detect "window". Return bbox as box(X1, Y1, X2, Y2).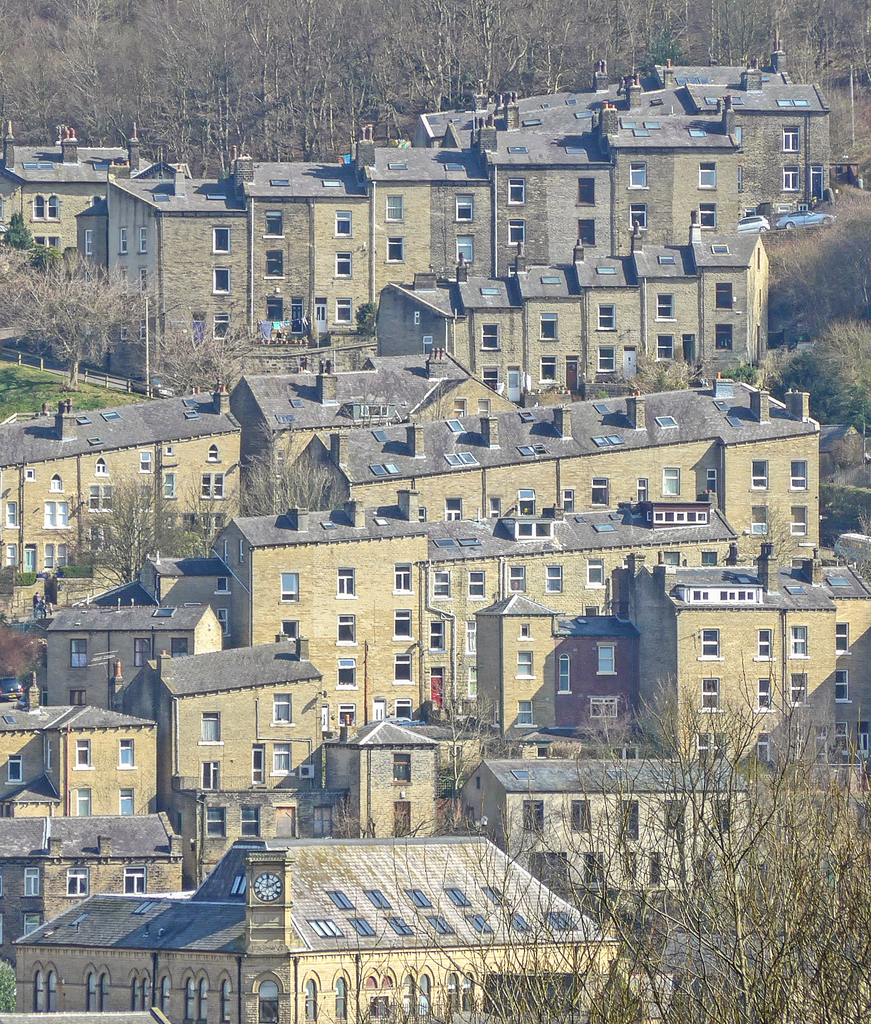
box(510, 220, 526, 248).
